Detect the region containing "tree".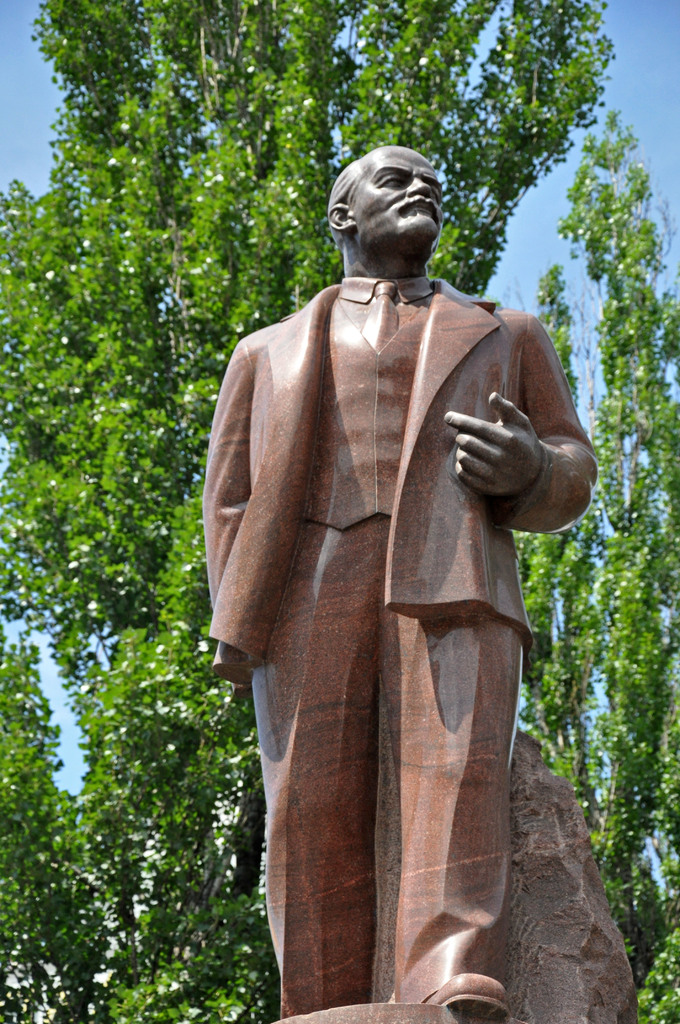
bbox(498, 105, 679, 1018).
